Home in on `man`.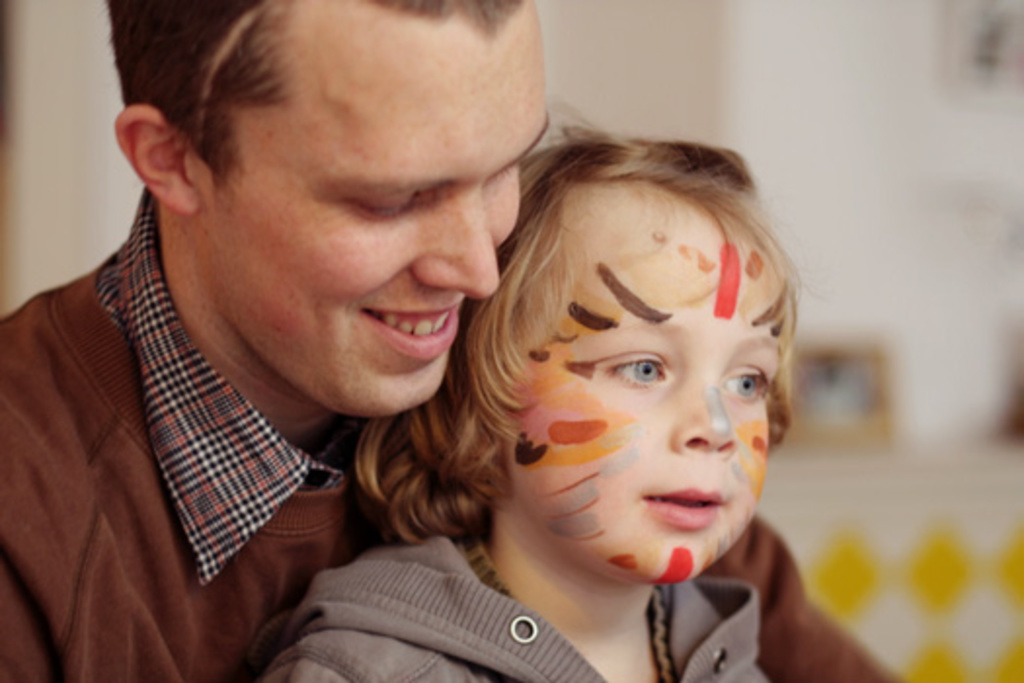
Homed in at detection(0, 0, 895, 681).
